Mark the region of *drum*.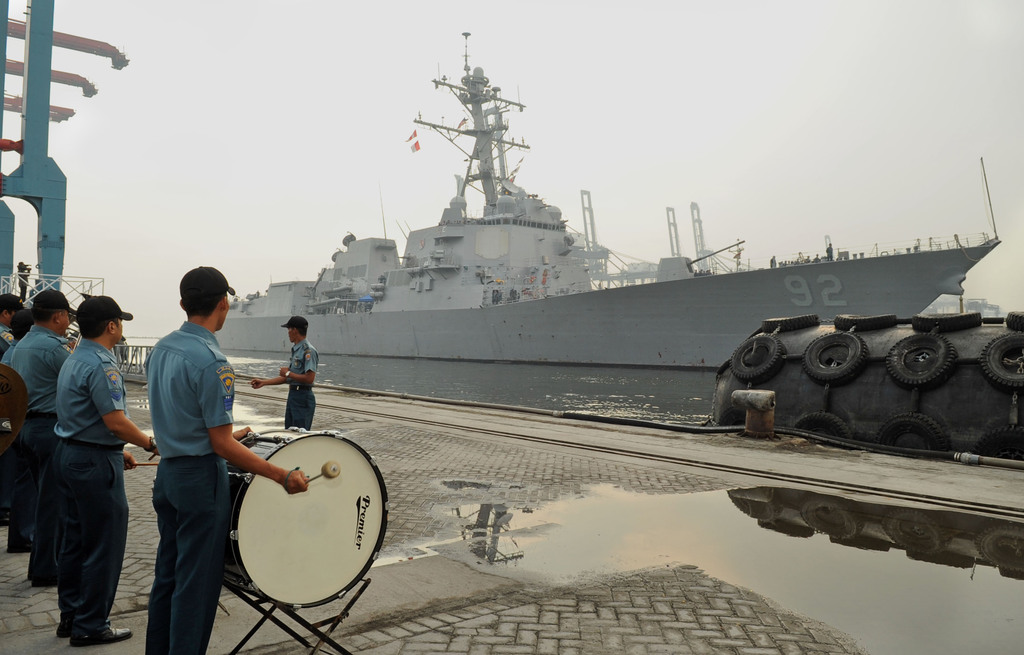
Region: (209, 426, 371, 597).
